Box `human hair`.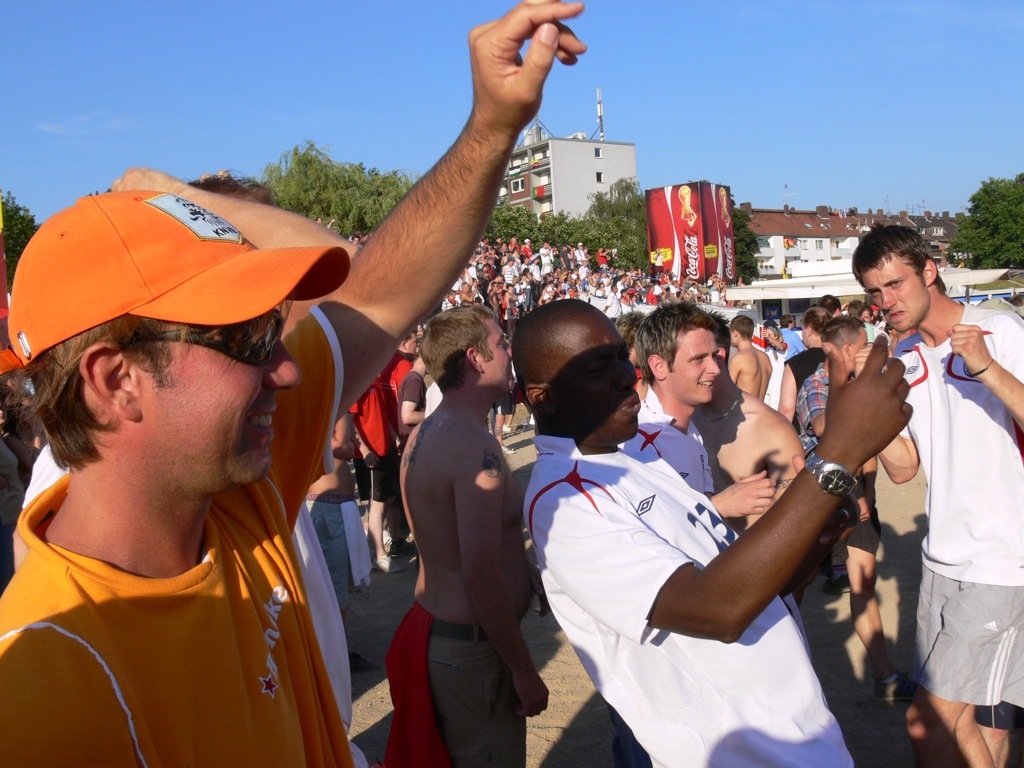
729 316 754 345.
